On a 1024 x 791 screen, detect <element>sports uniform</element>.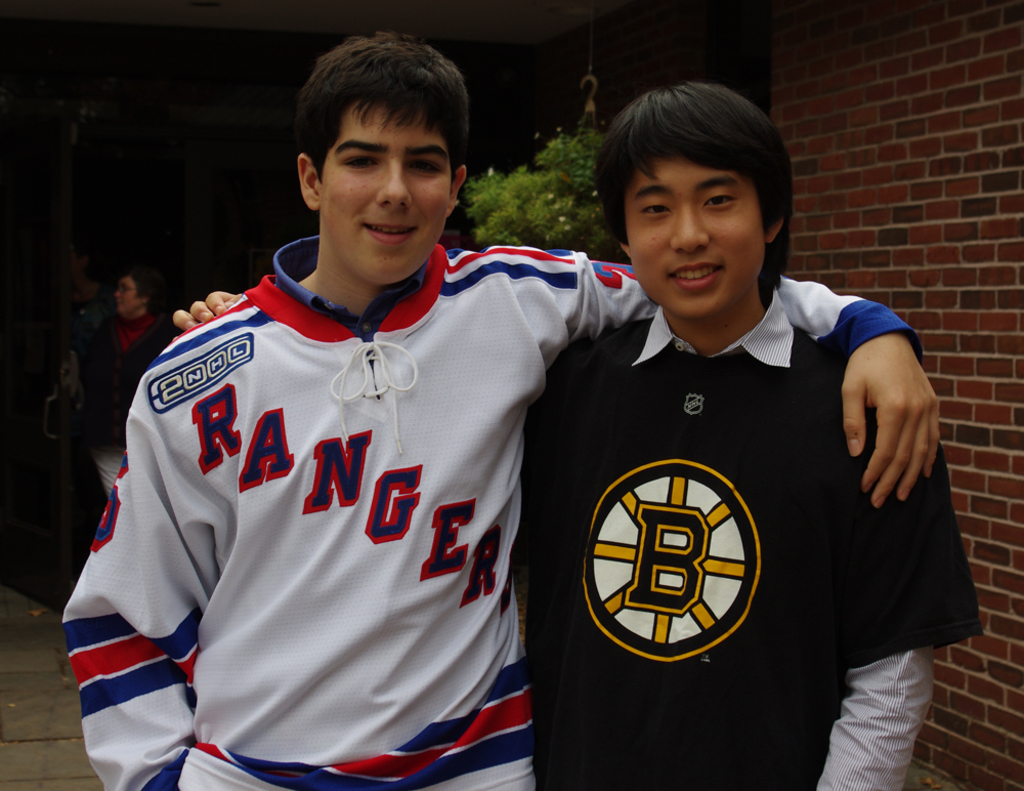
l=526, t=296, r=985, b=790.
